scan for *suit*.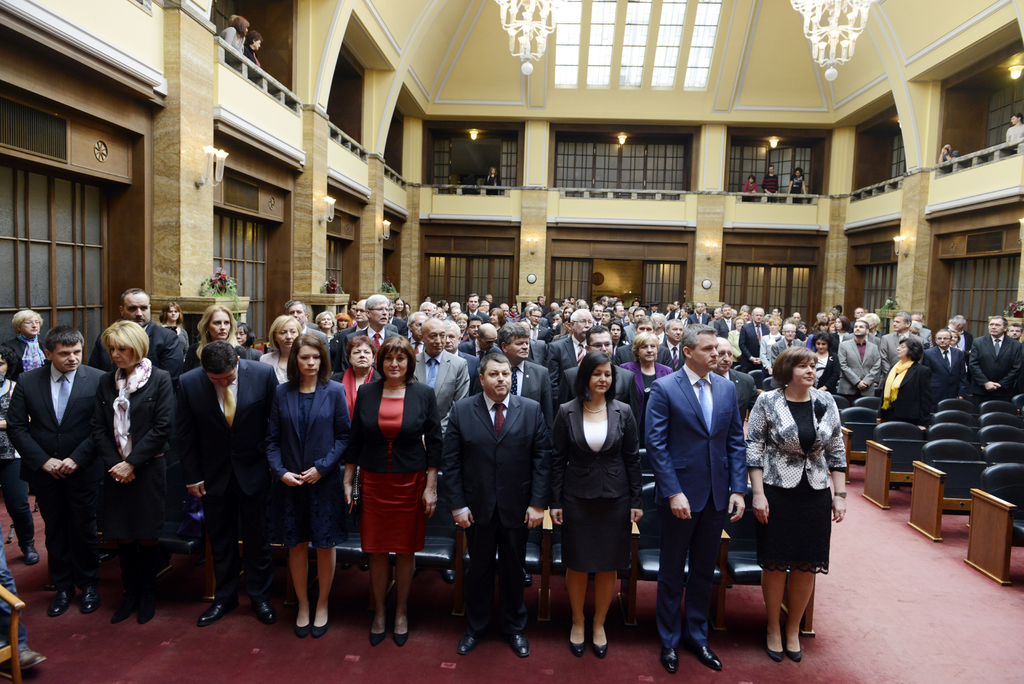
Scan result: 440:389:551:625.
